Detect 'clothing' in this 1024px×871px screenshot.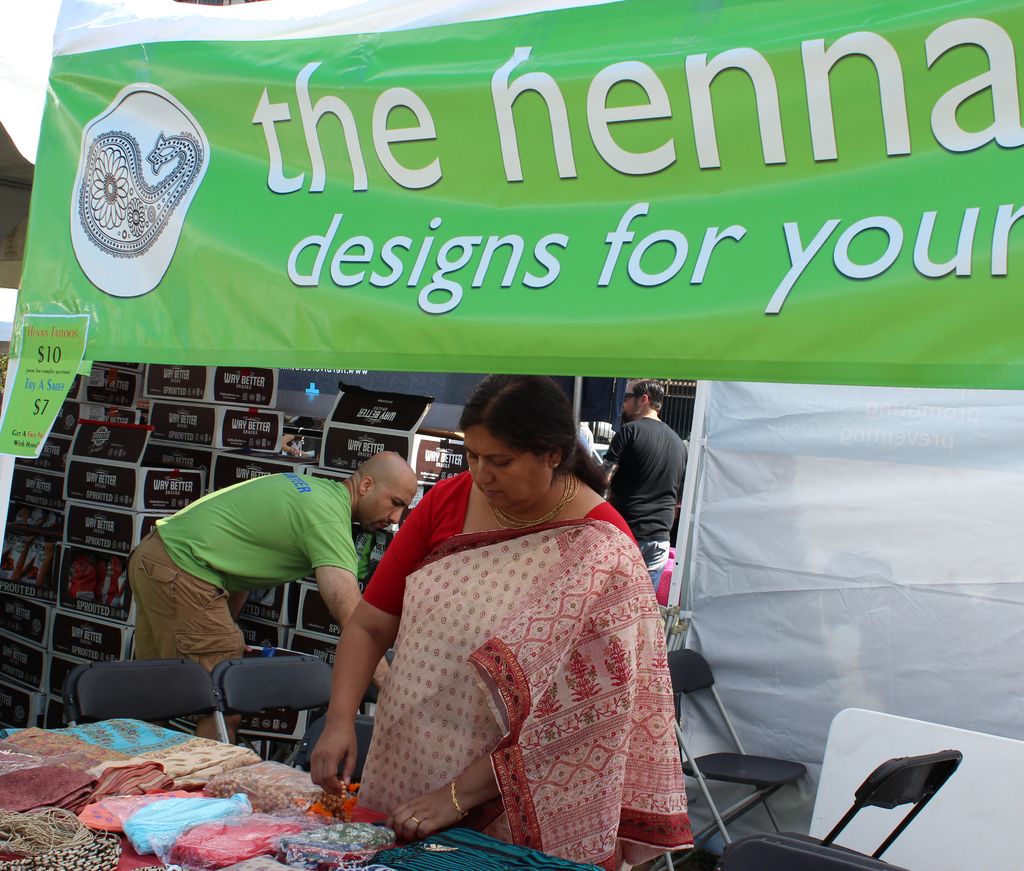
Detection: select_region(602, 418, 682, 588).
